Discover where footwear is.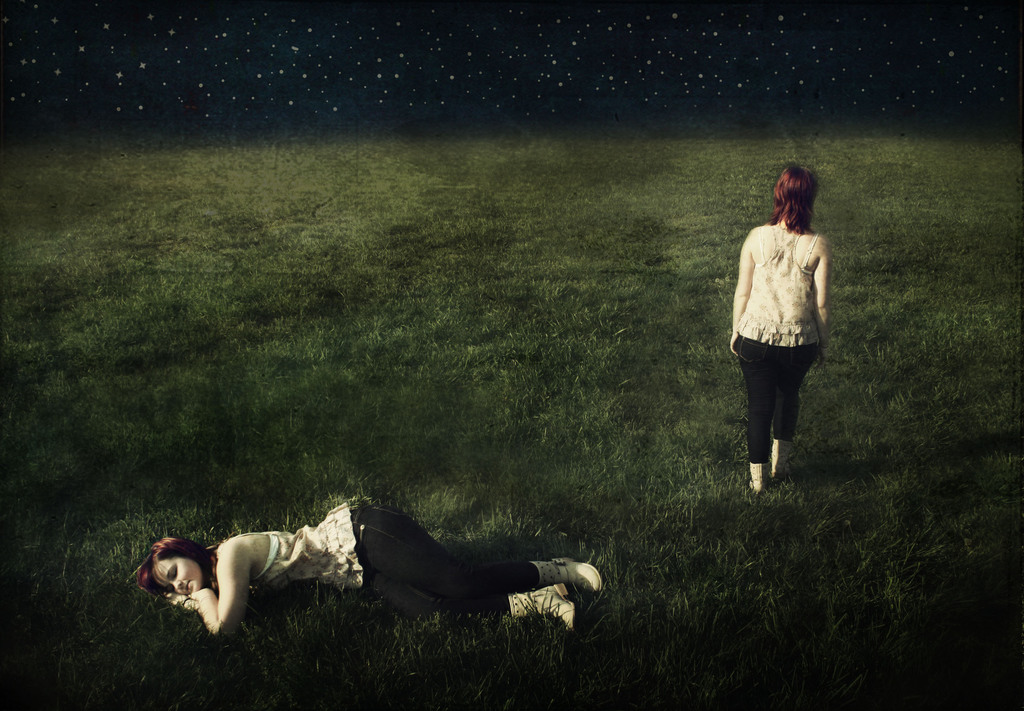
Discovered at <region>749, 460, 771, 494</region>.
